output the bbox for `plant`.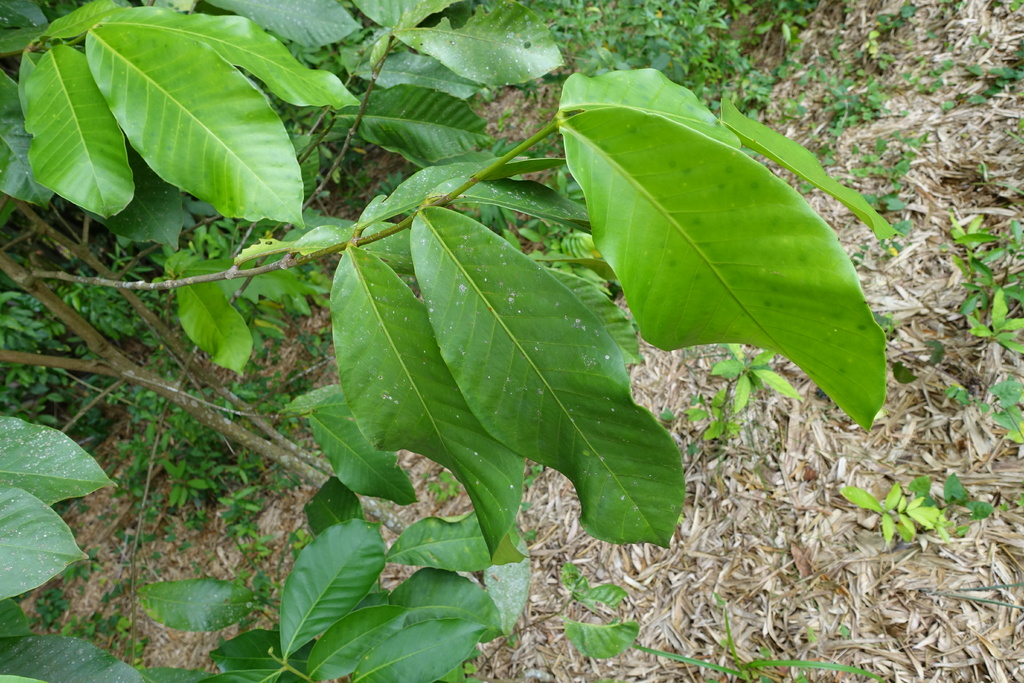
{"x1": 981, "y1": 372, "x2": 1023, "y2": 451}.
